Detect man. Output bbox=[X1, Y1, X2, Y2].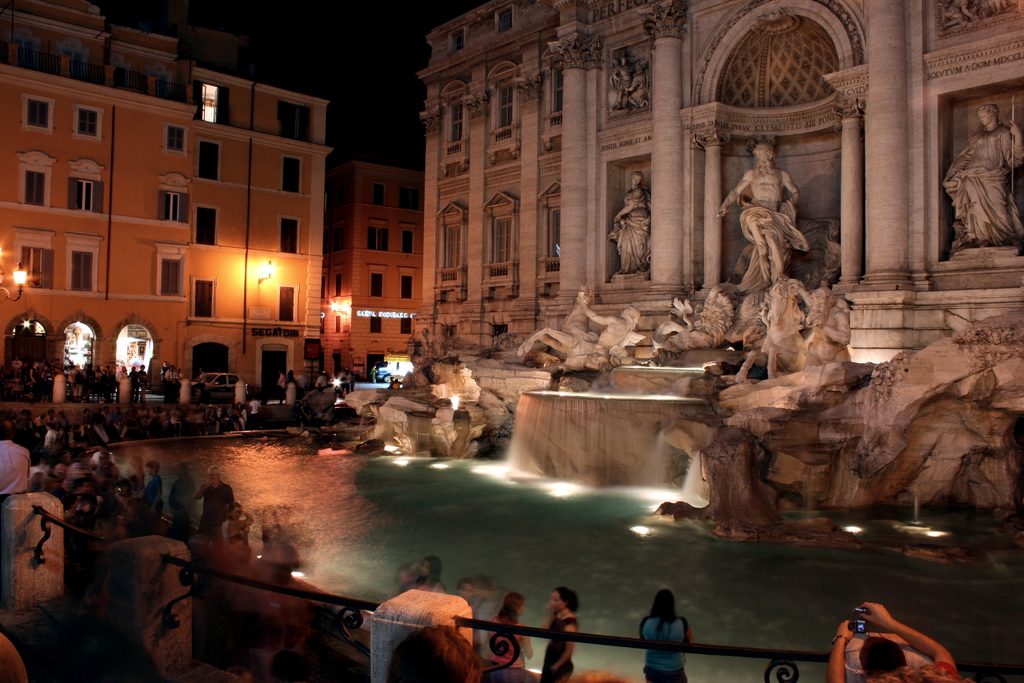
bbox=[623, 63, 649, 110].
